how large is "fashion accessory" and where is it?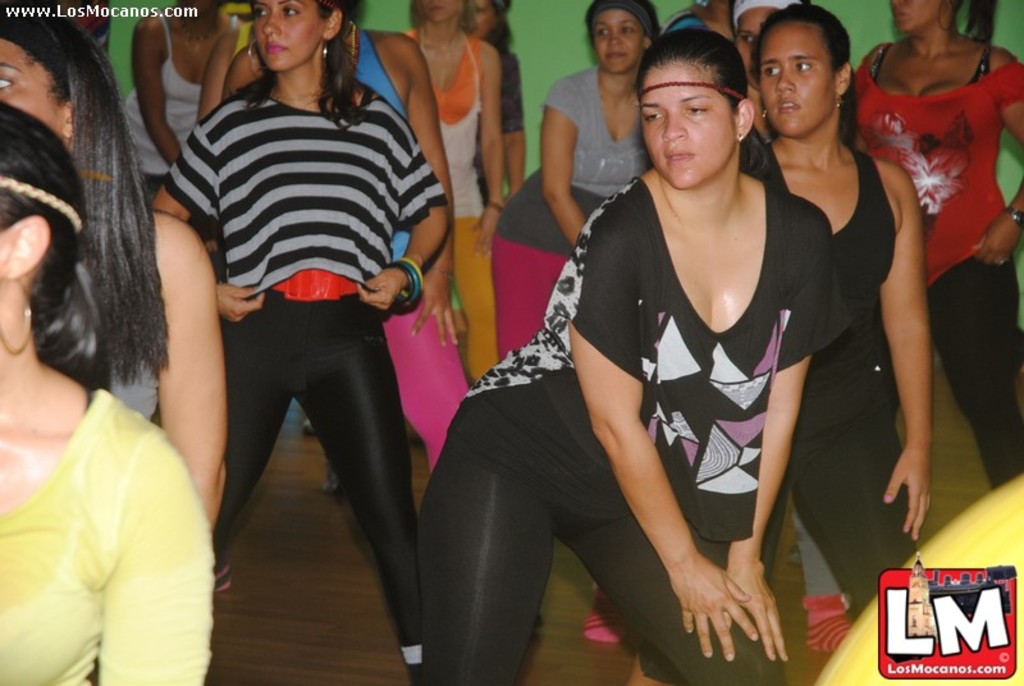
Bounding box: 486 198 504 214.
